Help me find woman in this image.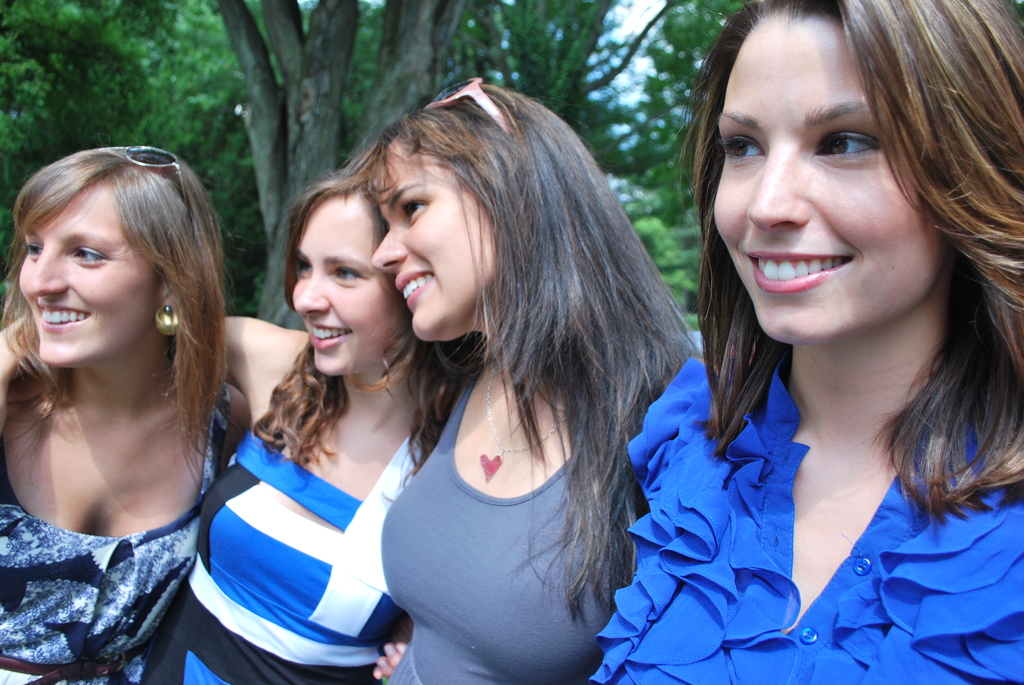
Found it: [left=346, top=81, right=695, bottom=684].
